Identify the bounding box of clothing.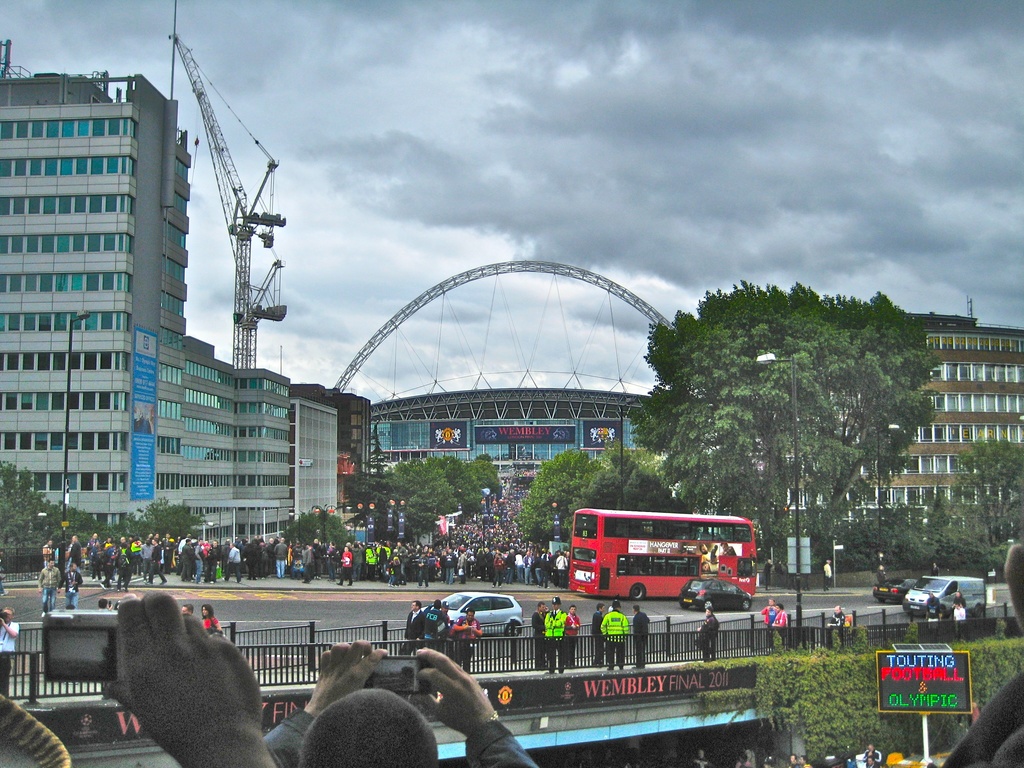
545 609 572 675.
